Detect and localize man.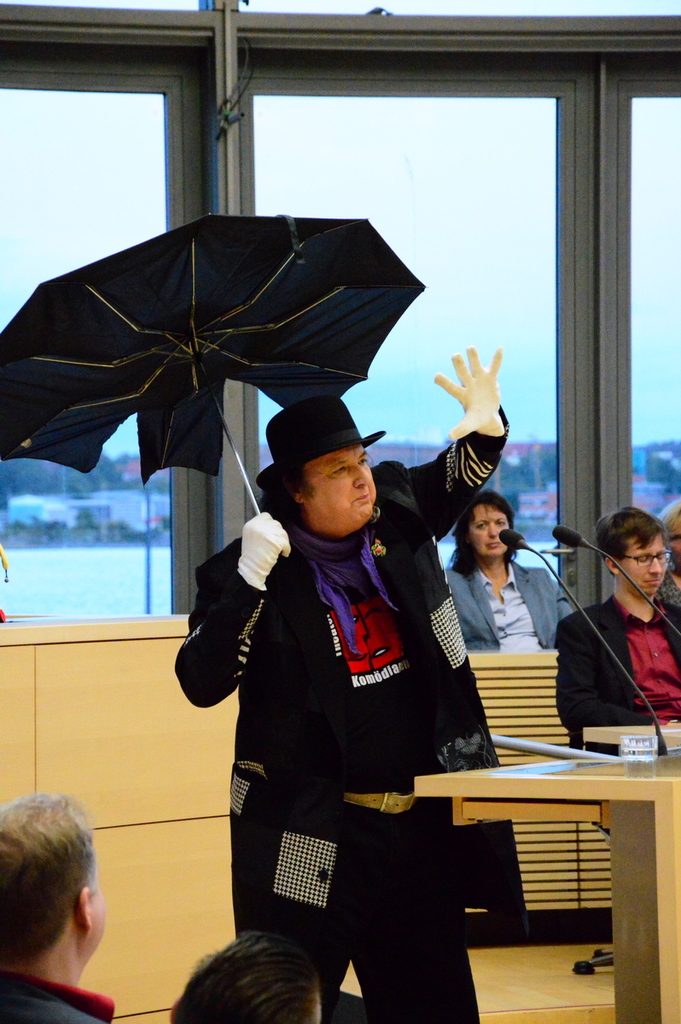
Localized at 174, 344, 515, 1023.
